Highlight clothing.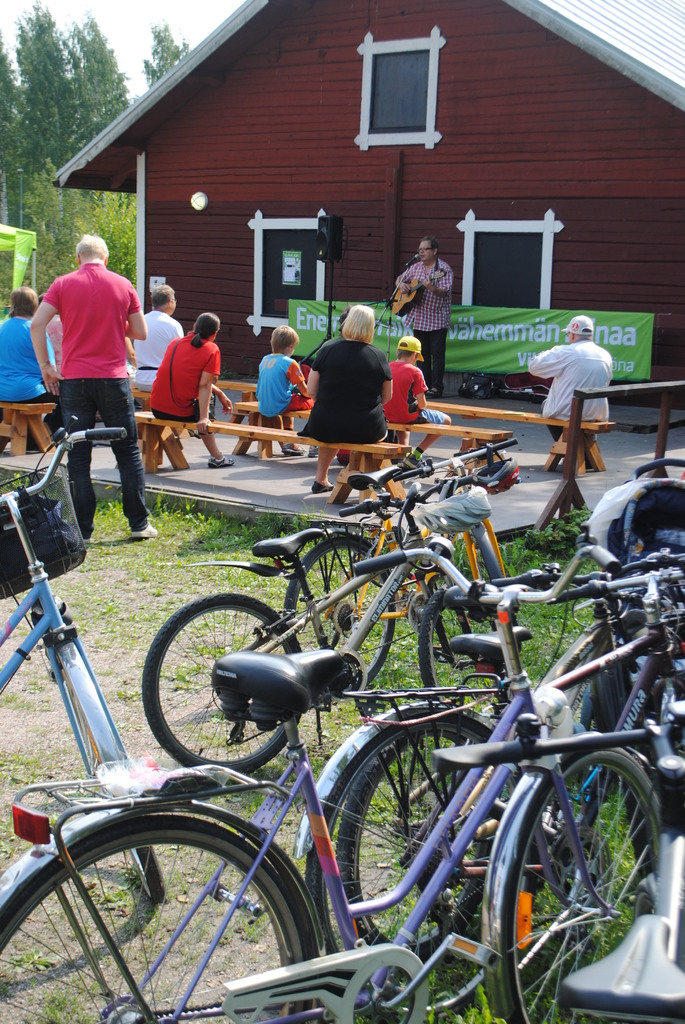
Highlighted region: x1=120 y1=307 x2=184 y2=383.
